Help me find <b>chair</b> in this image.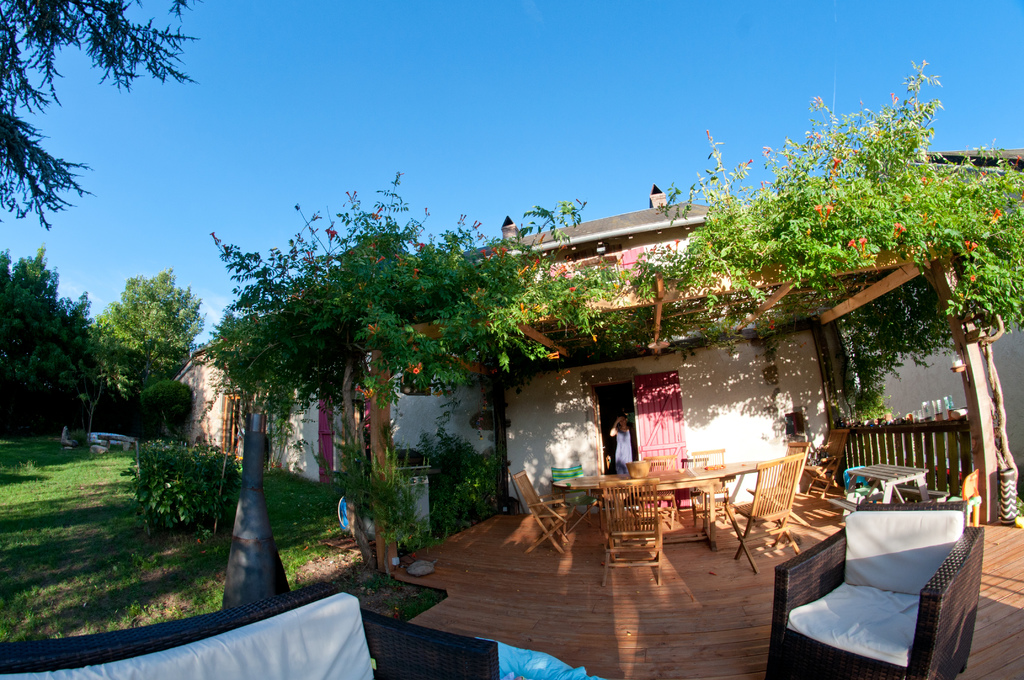
Found it: (left=682, top=457, right=726, bottom=521).
